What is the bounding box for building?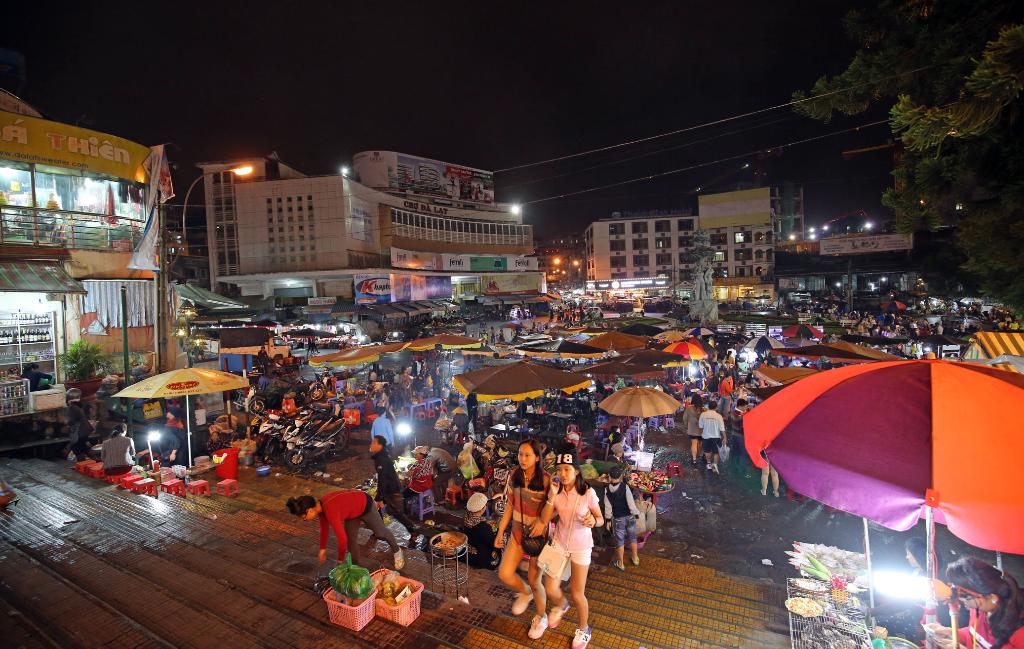
locate(0, 86, 170, 397).
